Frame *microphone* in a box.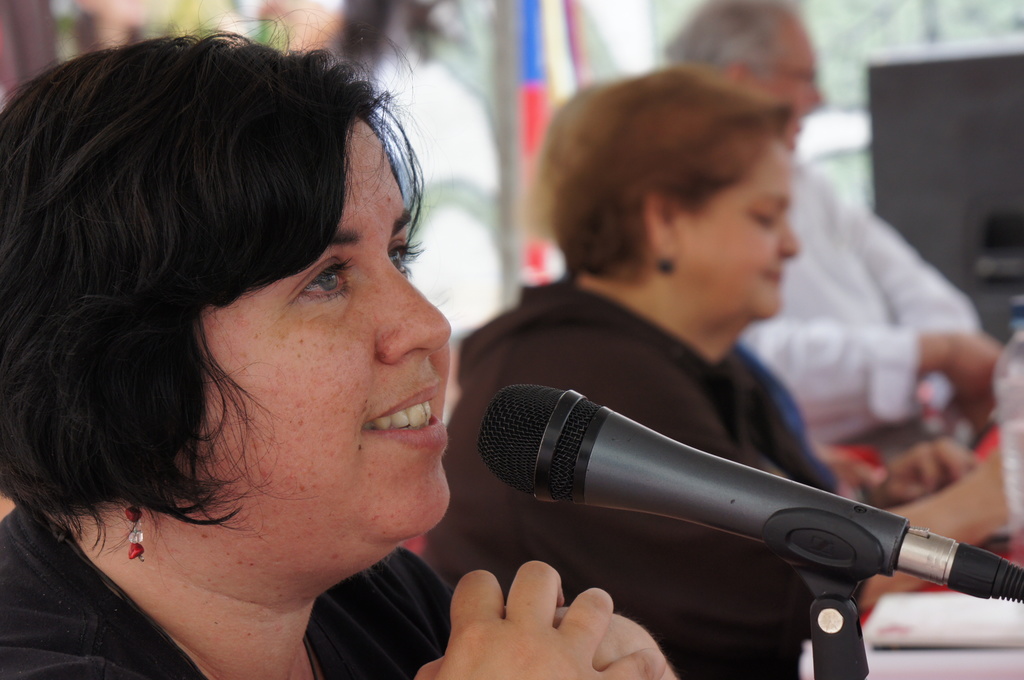
[left=467, top=376, right=1012, bottom=620].
